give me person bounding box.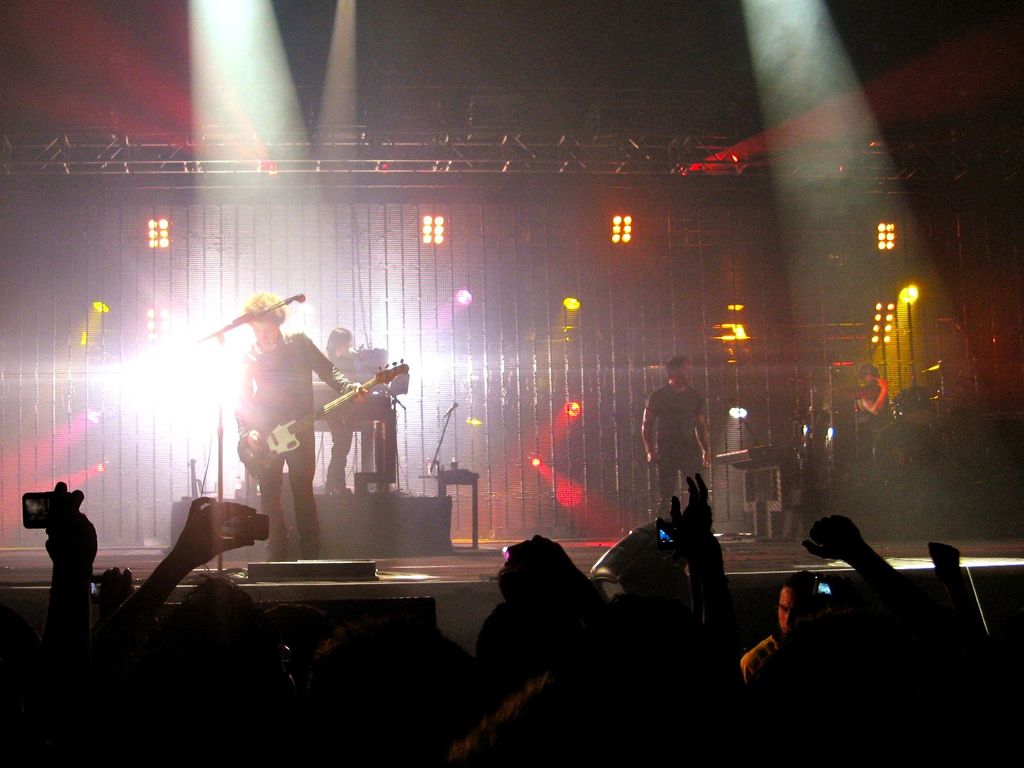
l=319, t=324, r=378, b=498.
